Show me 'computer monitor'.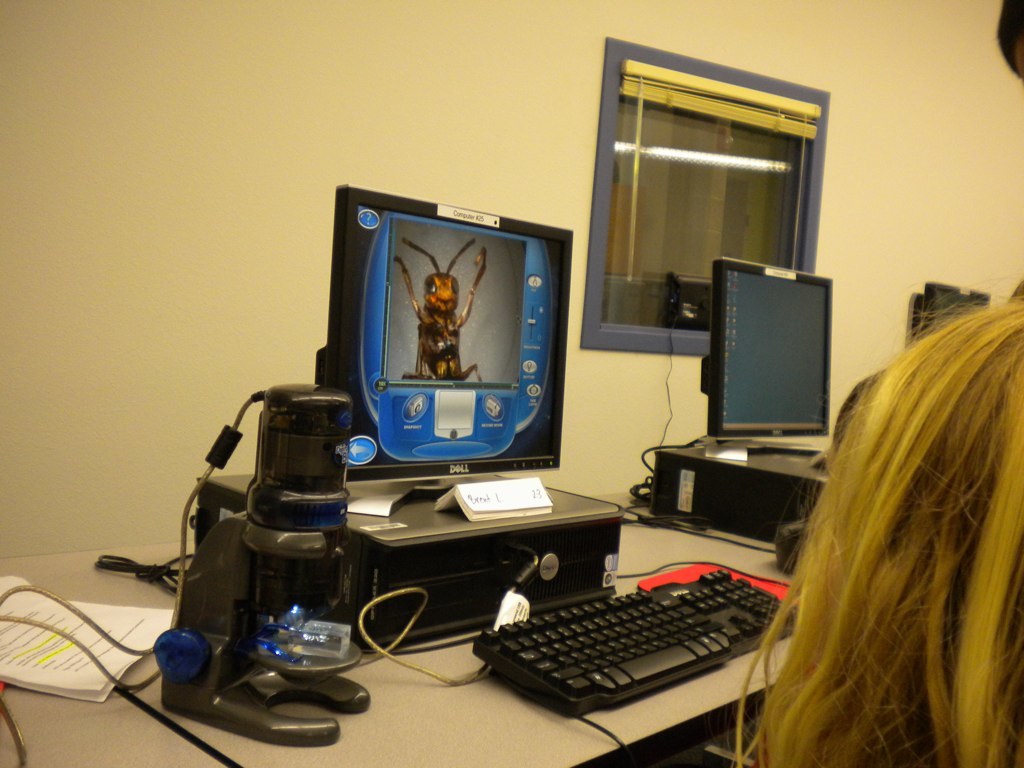
'computer monitor' is here: <box>915,274,995,338</box>.
